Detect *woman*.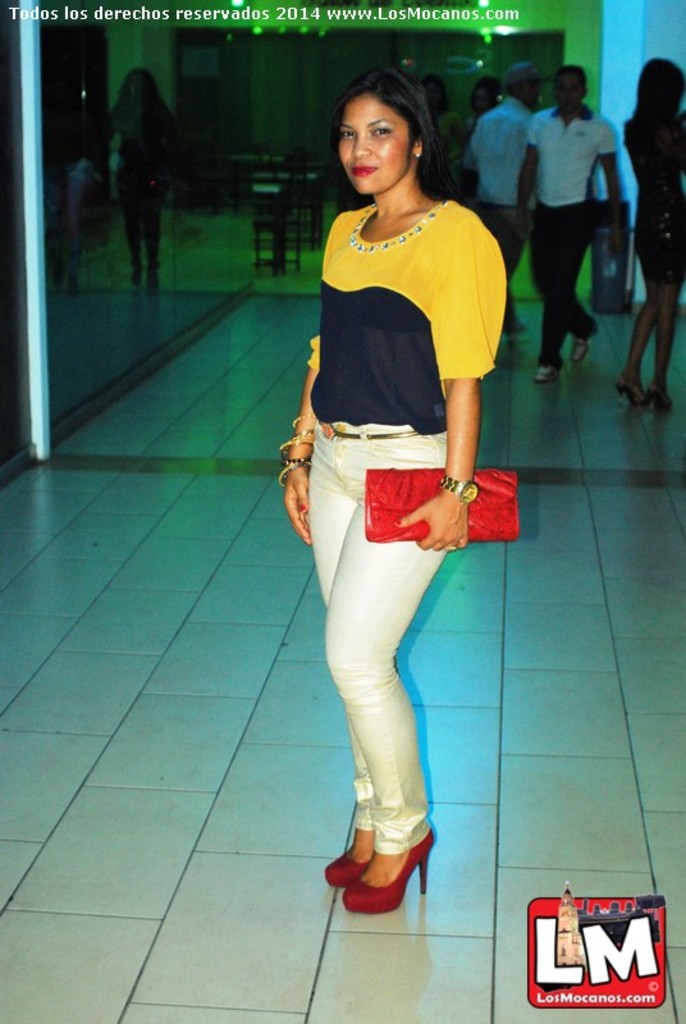
Detected at 273 54 527 922.
